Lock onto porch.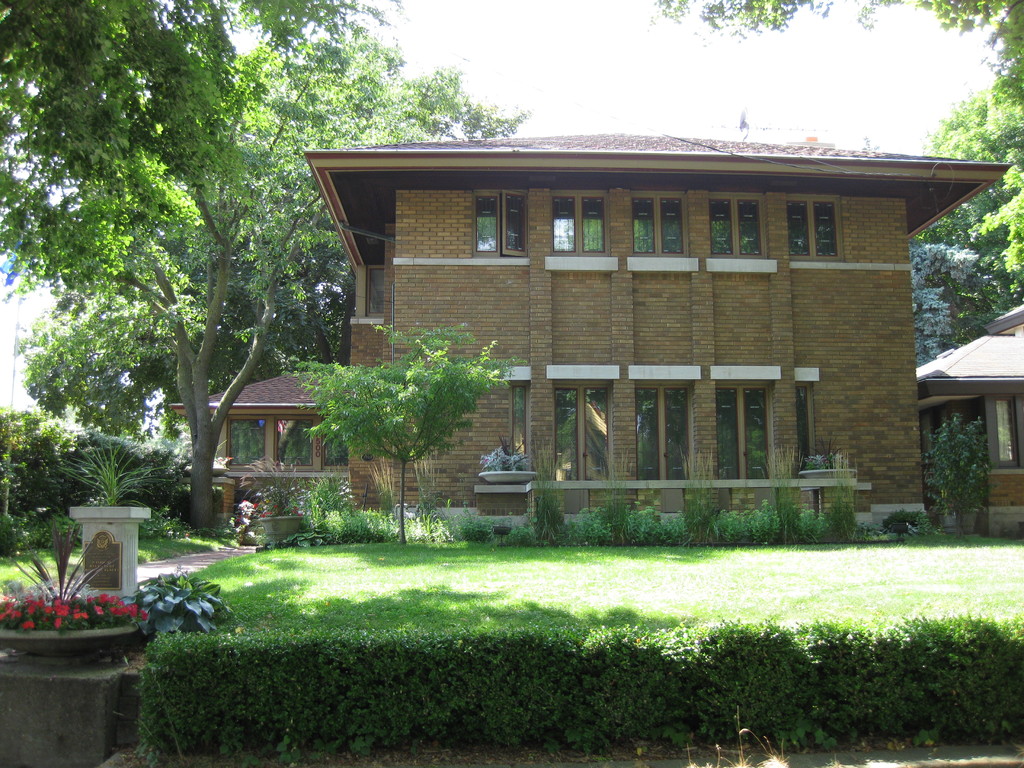
Locked: box(196, 460, 354, 570).
